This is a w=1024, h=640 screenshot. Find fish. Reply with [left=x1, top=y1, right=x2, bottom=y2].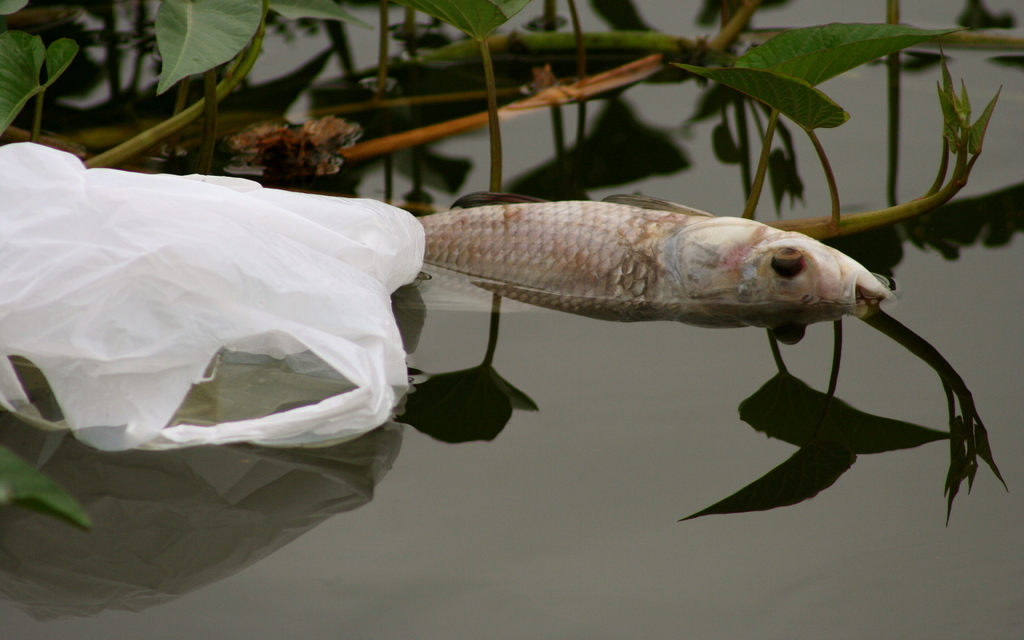
[left=407, top=185, right=900, bottom=342].
